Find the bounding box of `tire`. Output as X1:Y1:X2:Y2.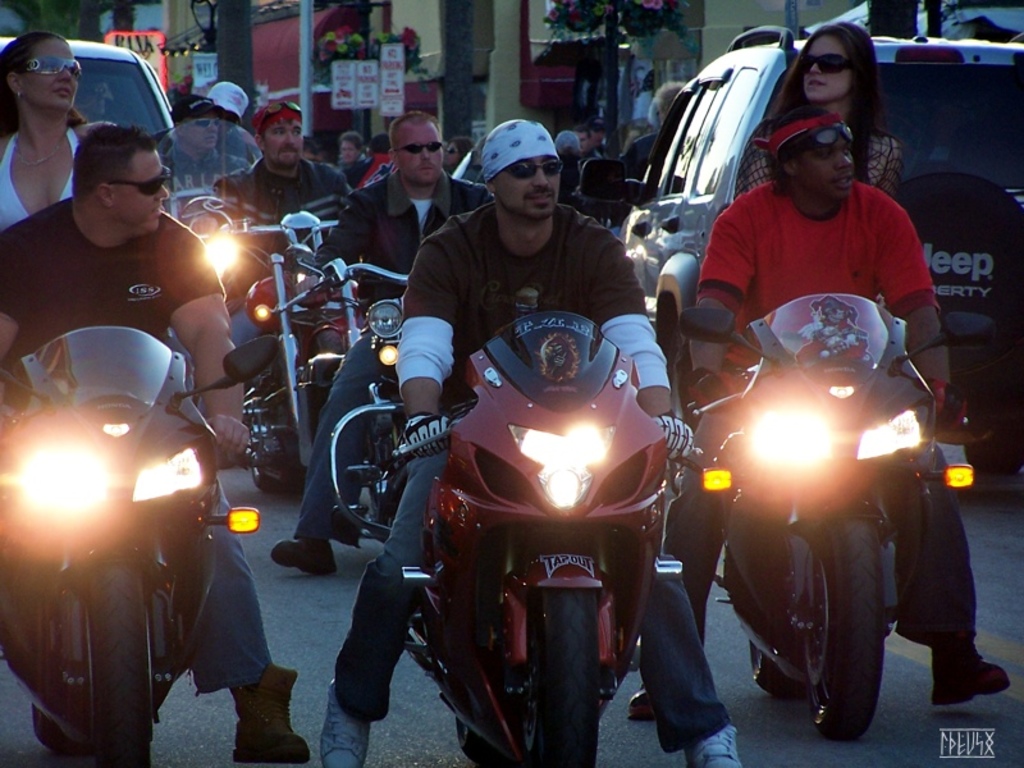
32:701:72:751.
